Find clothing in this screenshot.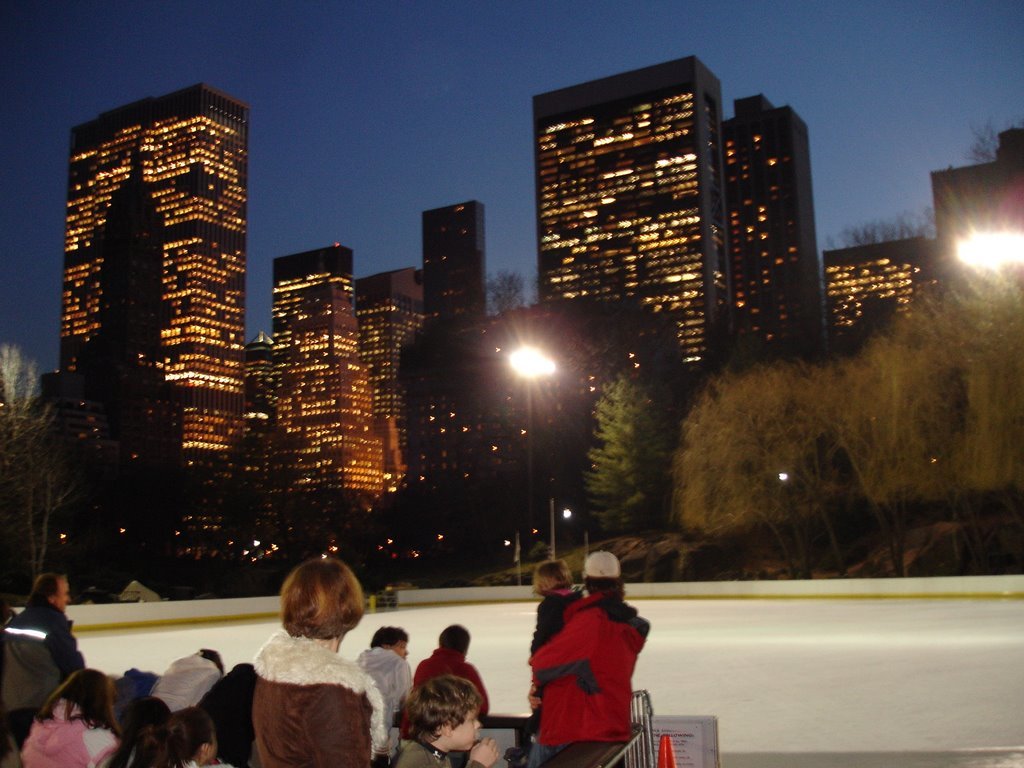
The bounding box for clothing is select_region(262, 625, 401, 767).
